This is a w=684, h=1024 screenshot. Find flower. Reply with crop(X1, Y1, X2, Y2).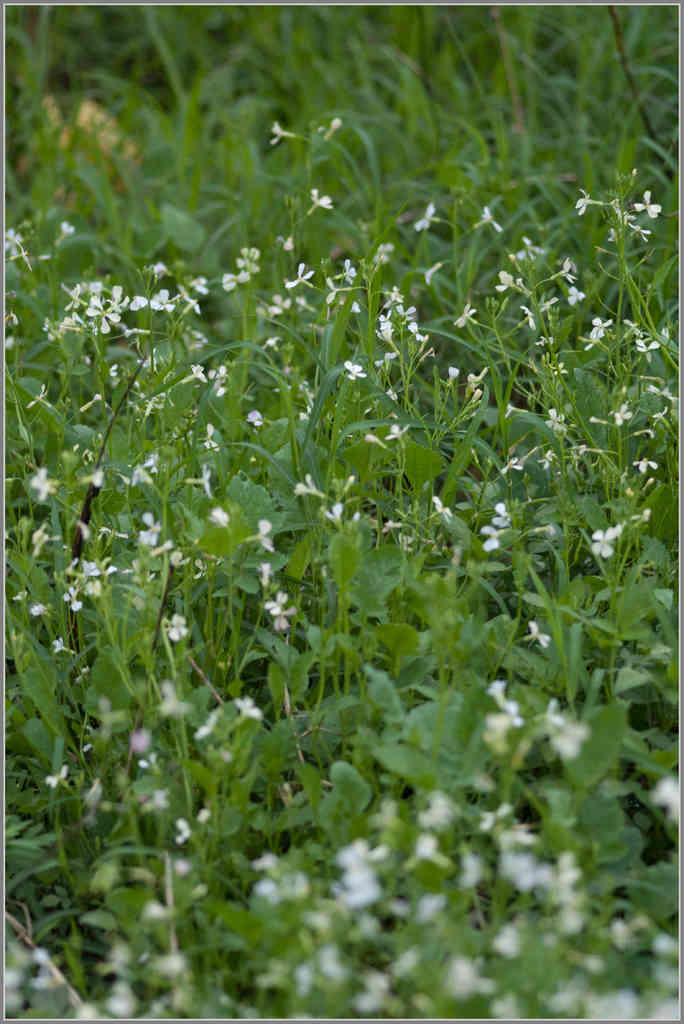
crop(26, 602, 49, 618).
